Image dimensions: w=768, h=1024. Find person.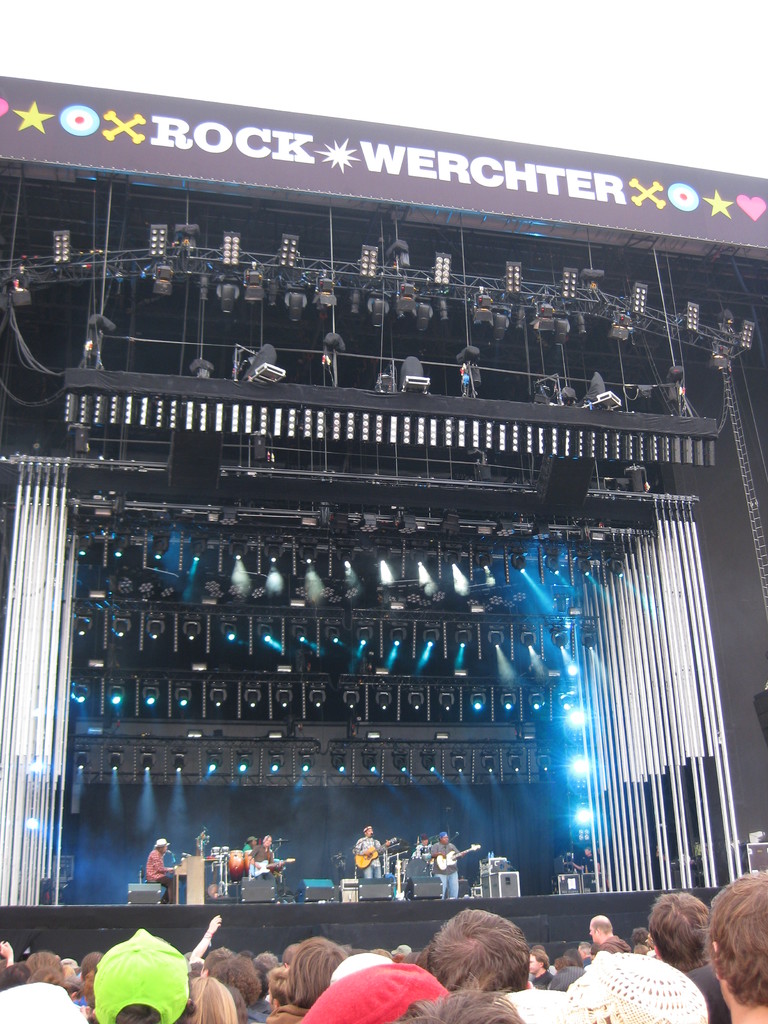
detection(428, 904, 549, 1014).
